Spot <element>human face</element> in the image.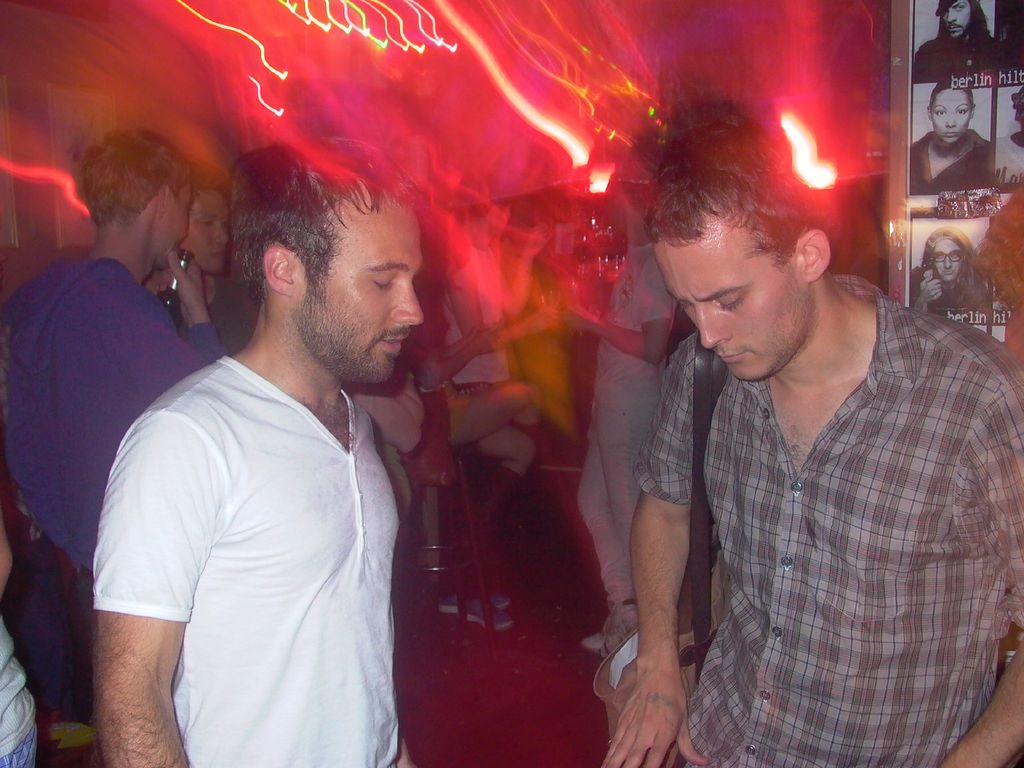
<element>human face</element> found at (x1=943, y1=0, x2=972, y2=41).
